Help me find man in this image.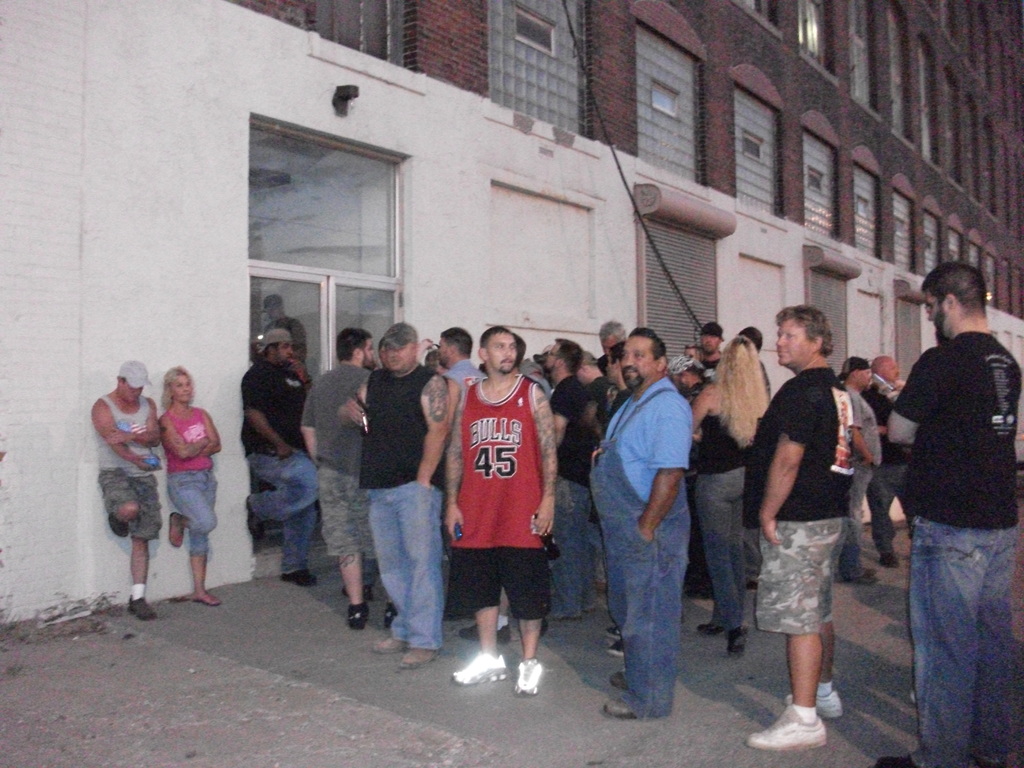
Found it: {"left": 438, "top": 329, "right": 556, "bottom": 693}.
